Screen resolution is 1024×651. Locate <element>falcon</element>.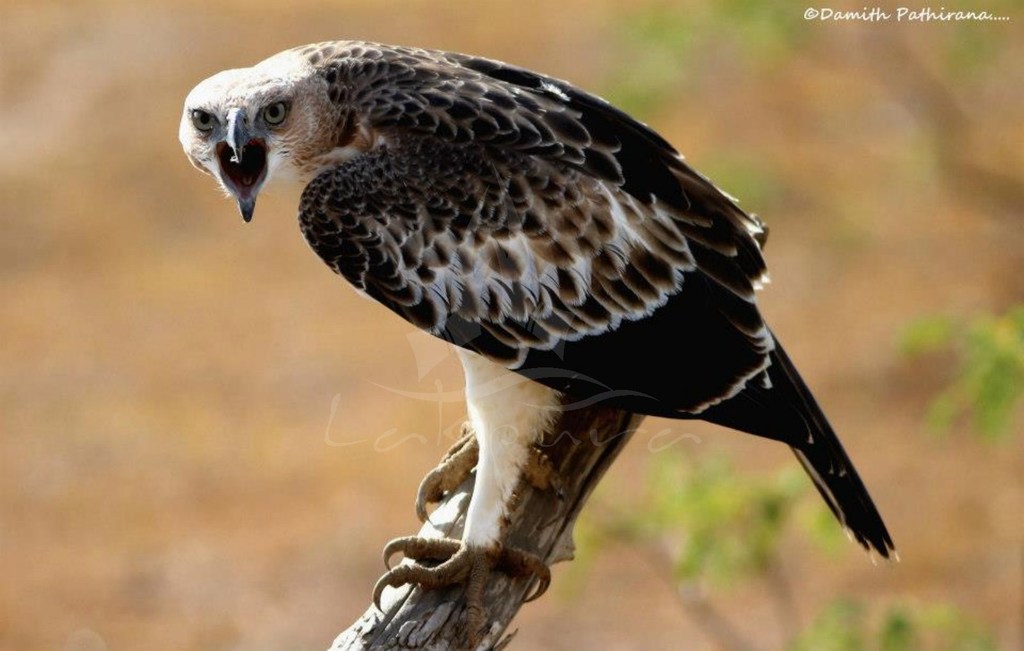
box(170, 34, 899, 650).
